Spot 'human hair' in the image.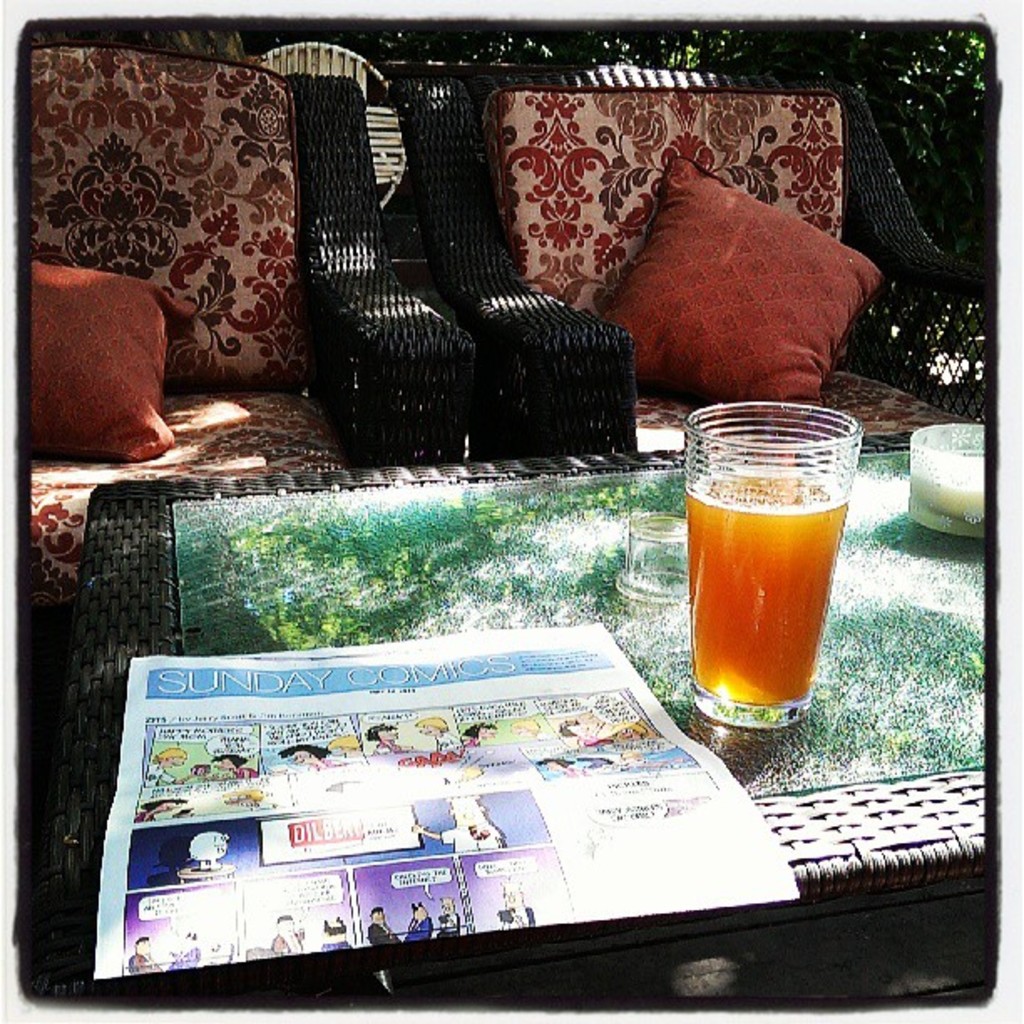
'human hair' found at box(415, 716, 447, 730).
